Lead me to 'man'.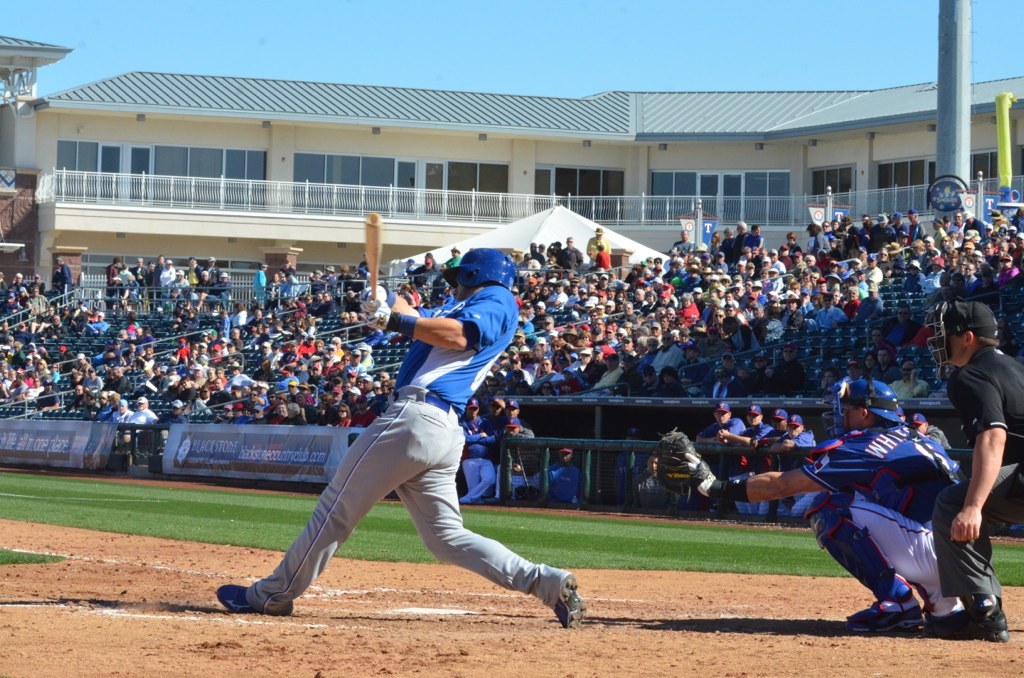
Lead to x1=529, y1=241, x2=543, y2=265.
